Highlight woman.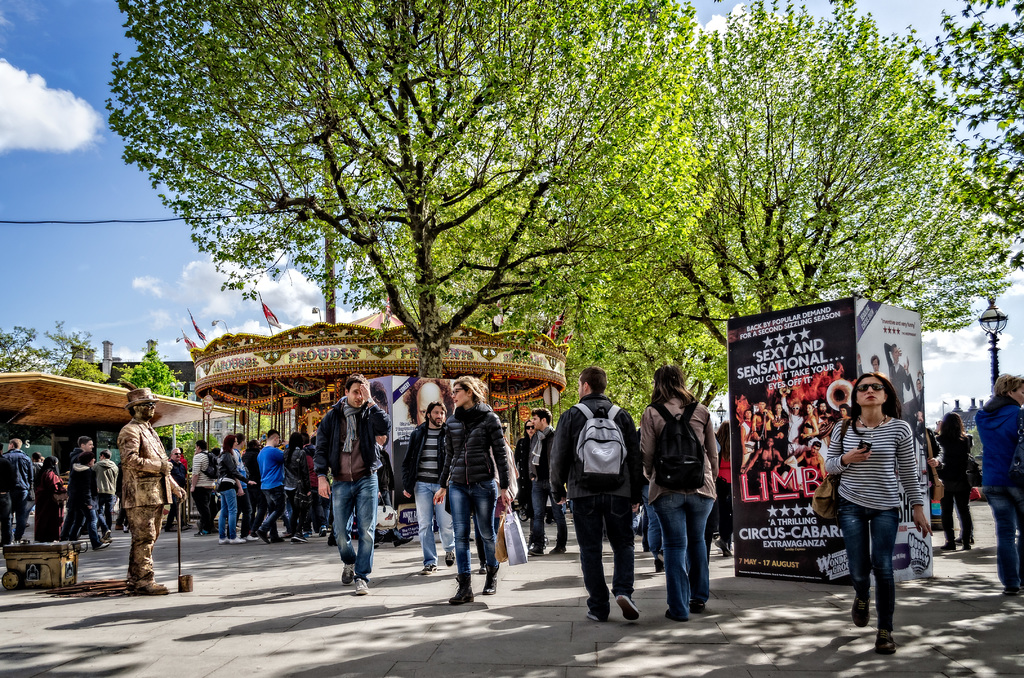
Highlighted region: <bbox>976, 371, 1023, 587</bbox>.
